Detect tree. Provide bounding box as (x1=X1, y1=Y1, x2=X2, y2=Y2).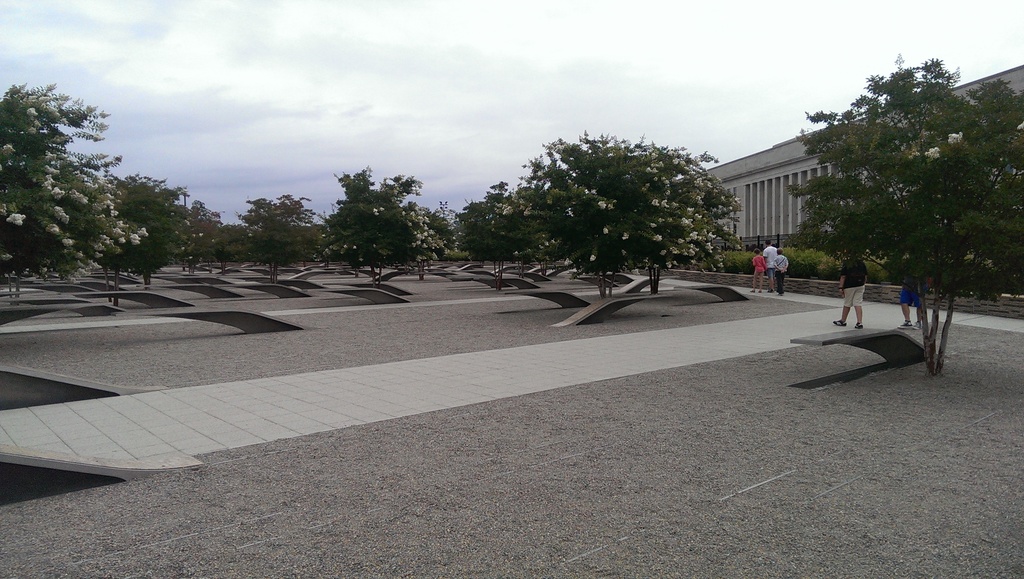
(x1=214, y1=224, x2=240, y2=266).
